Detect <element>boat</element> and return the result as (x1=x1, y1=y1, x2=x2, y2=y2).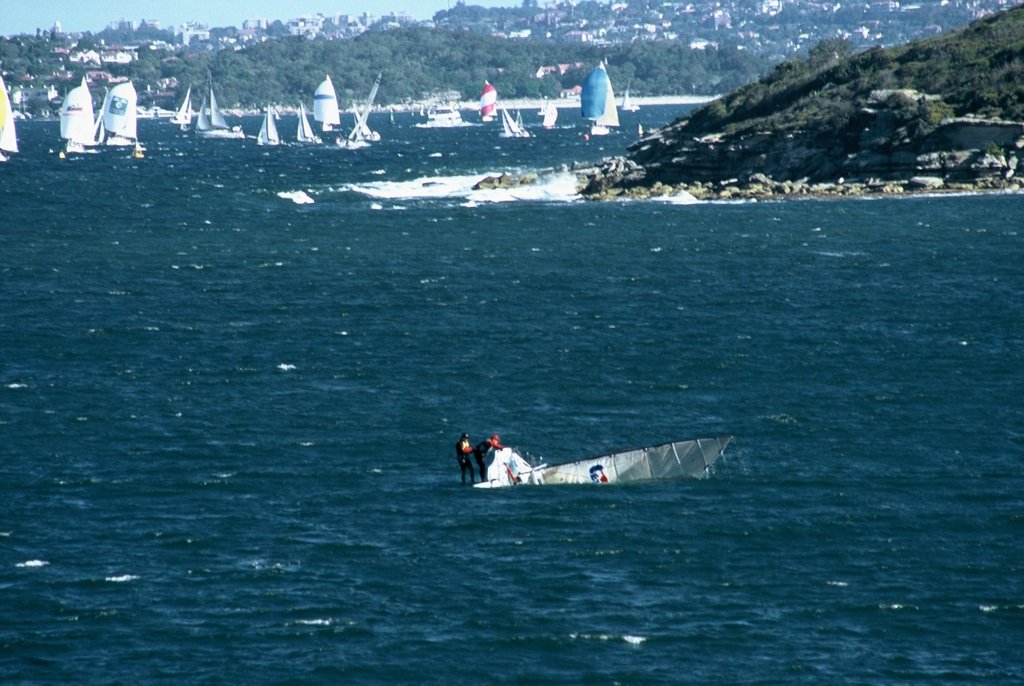
(x1=422, y1=99, x2=465, y2=126).
